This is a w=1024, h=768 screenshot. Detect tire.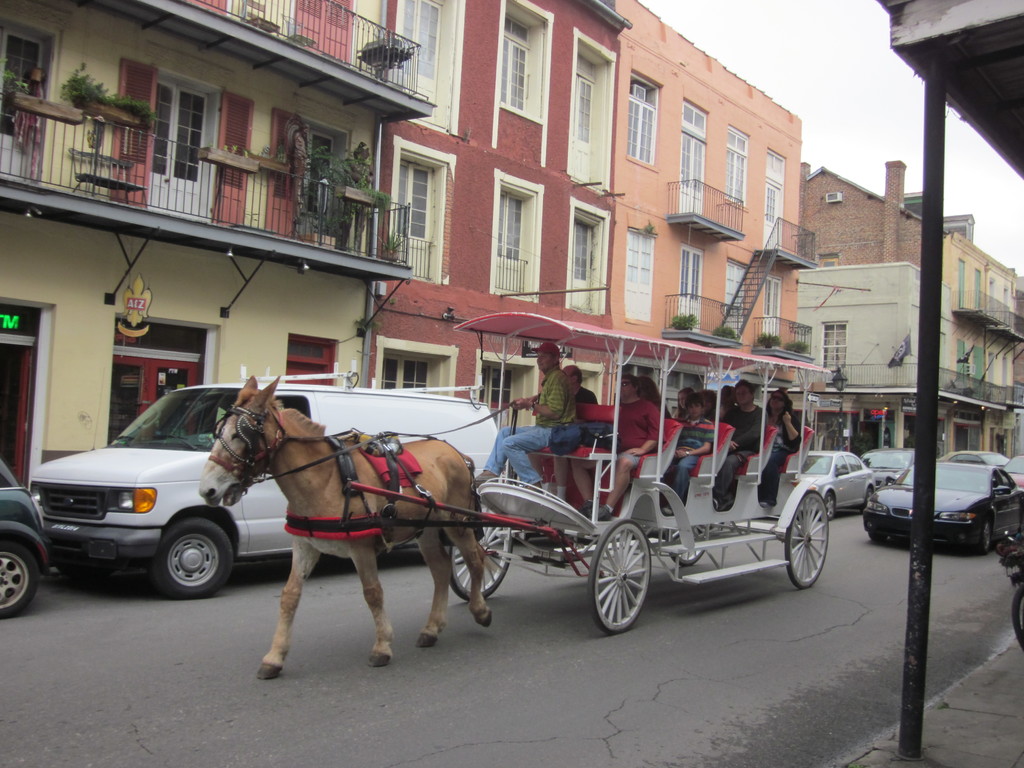
(592,519,654,636).
